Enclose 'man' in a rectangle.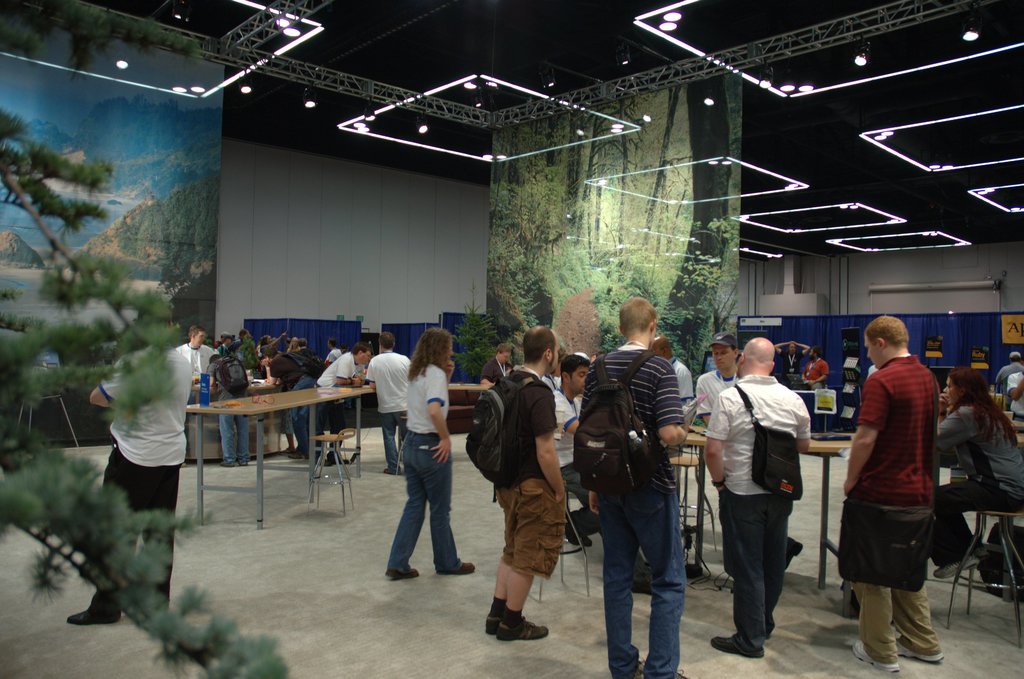
994:352:1023:411.
